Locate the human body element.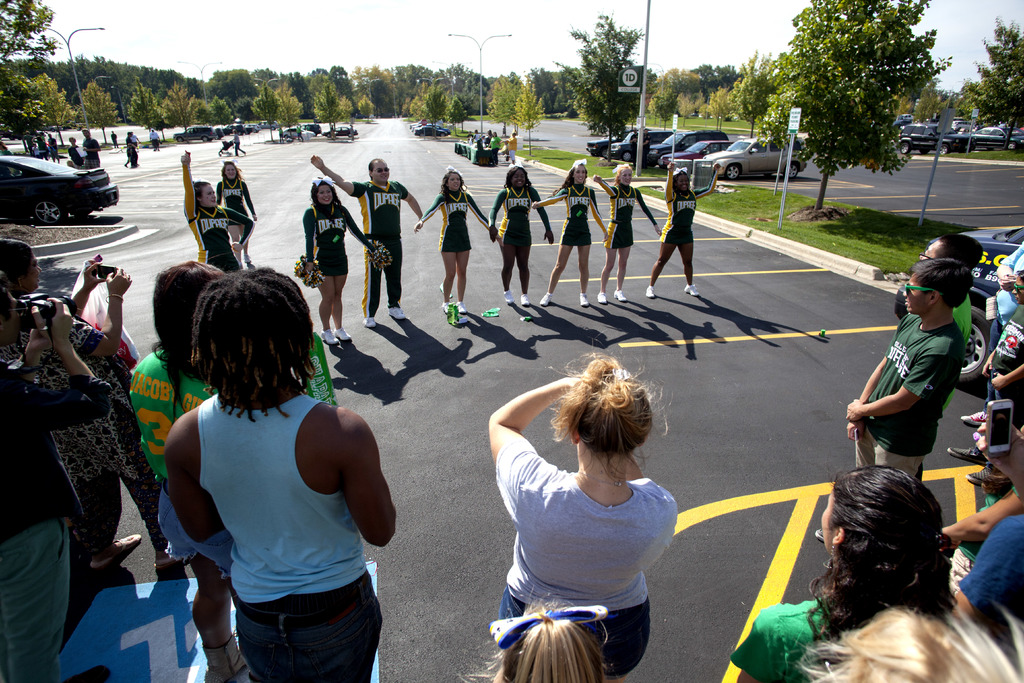
Element bbox: 144 131 163 152.
